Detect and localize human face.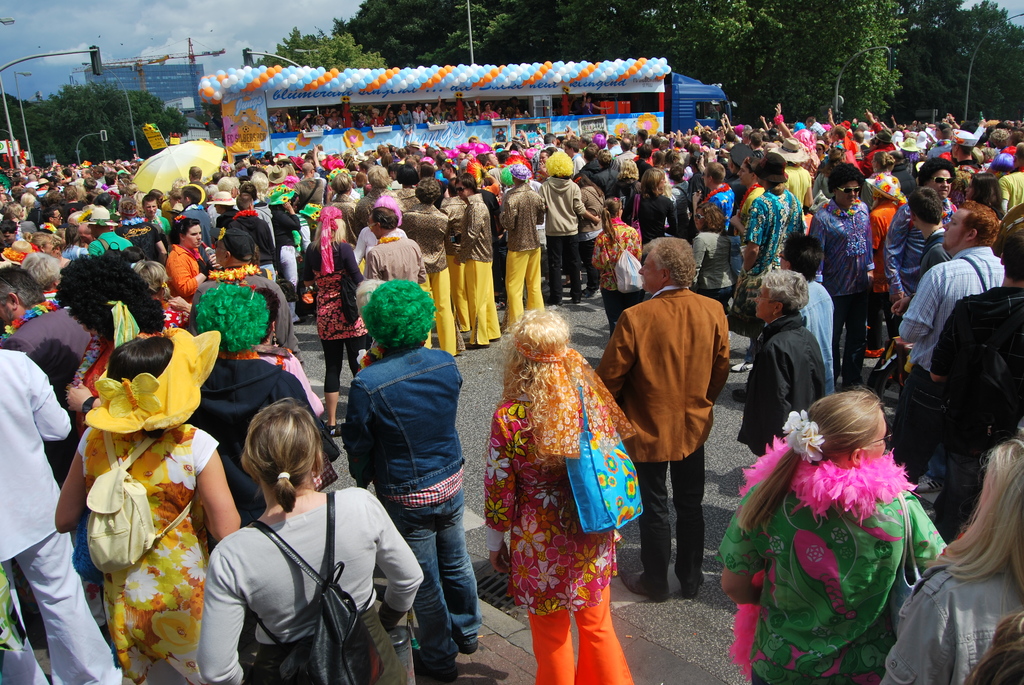
Localized at left=735, top=165, right=750, bottom=187.
